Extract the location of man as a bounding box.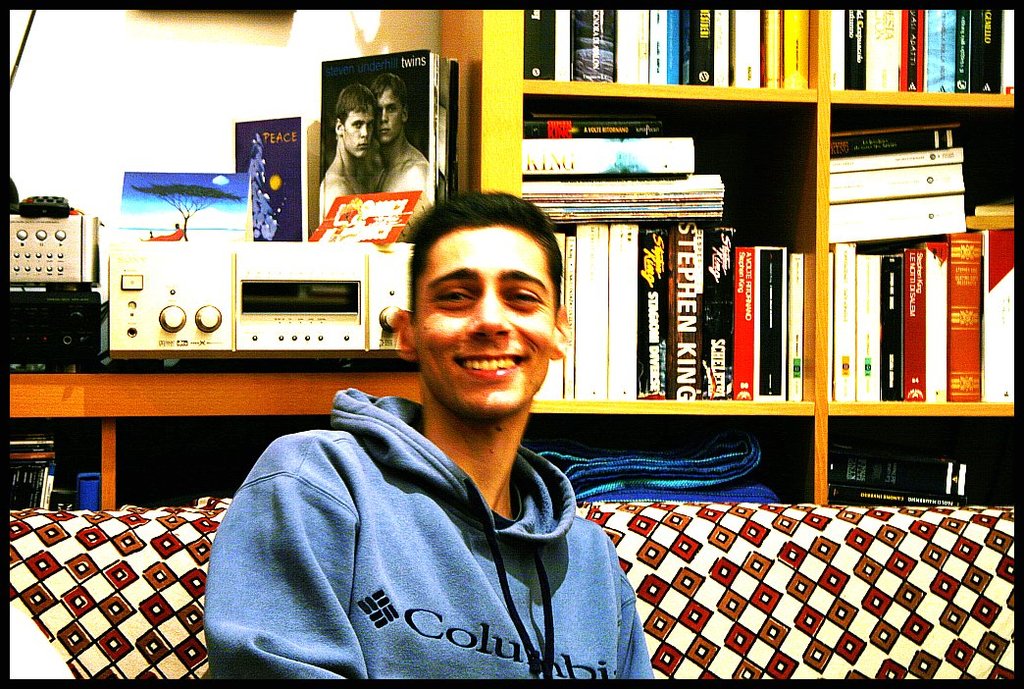
l=229, t=174, r=659, b=688.
